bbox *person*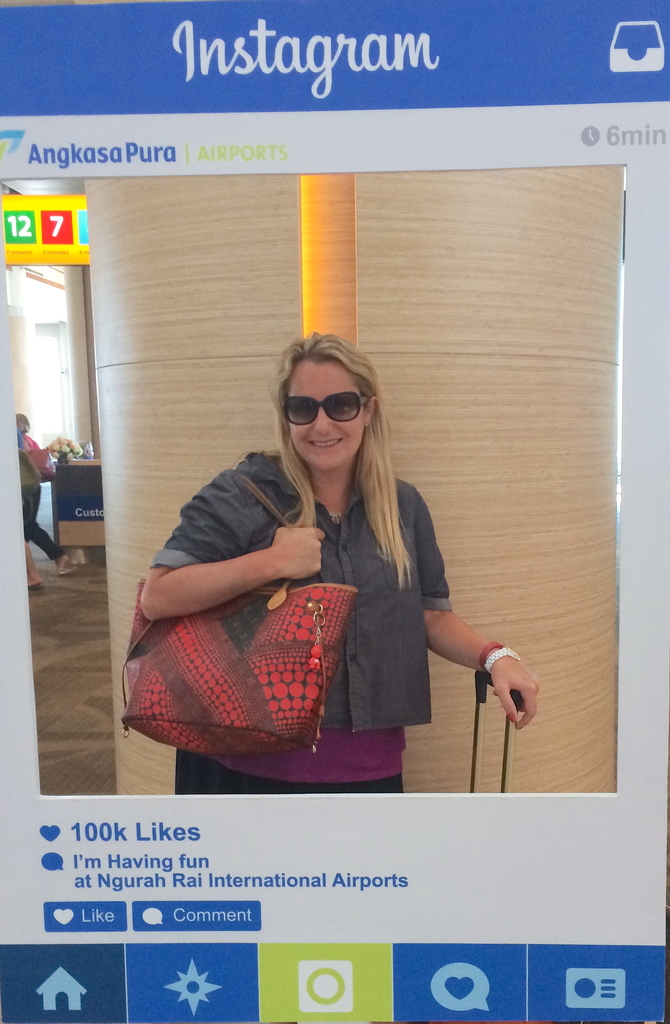
{"x1": 19, "y1": 416, "x2": 74, "y2": 589}
